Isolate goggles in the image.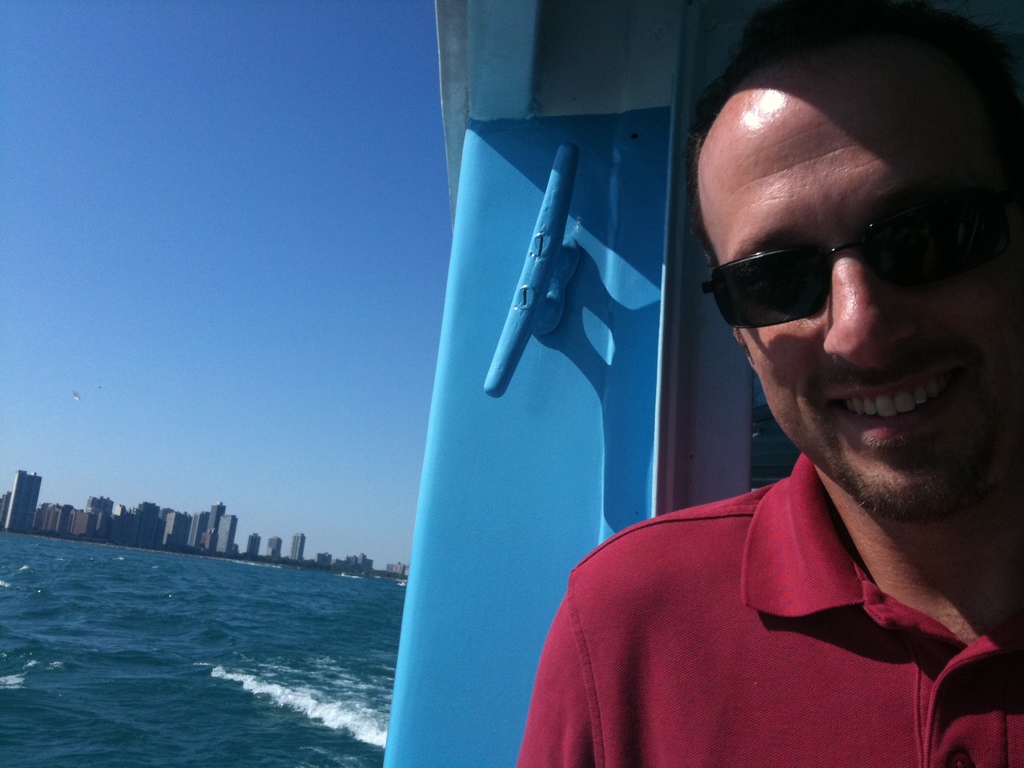
Isolated region: detection(701, 212, 1020, 332).
